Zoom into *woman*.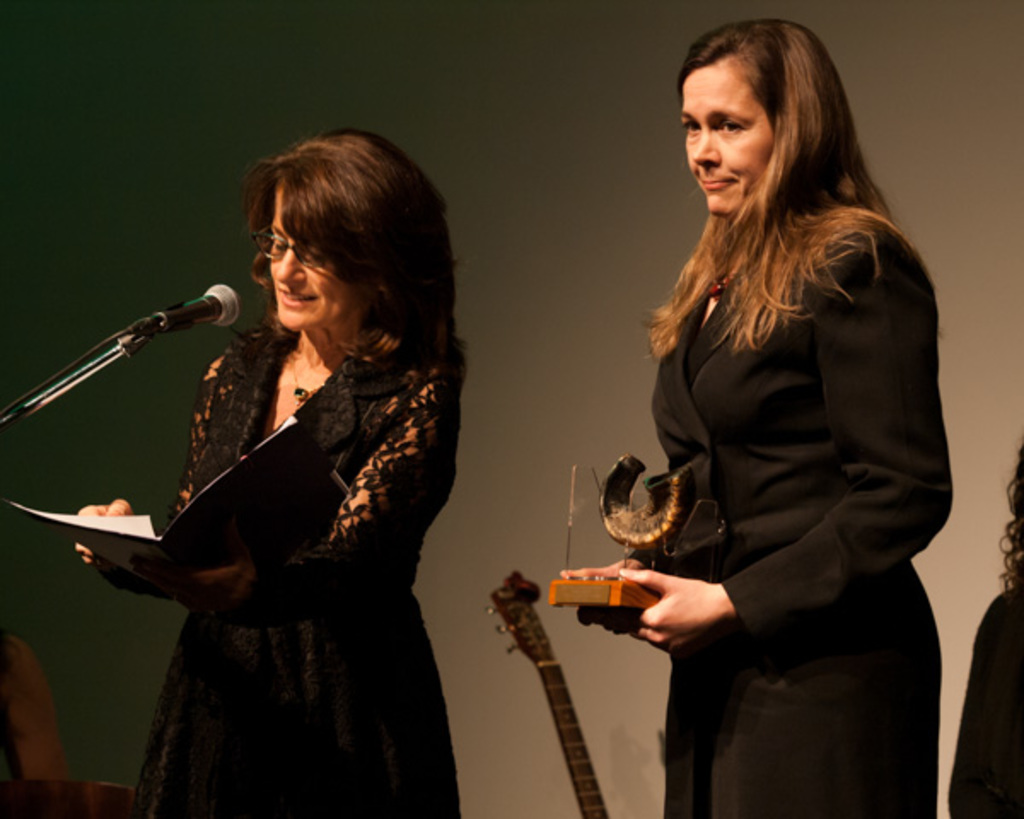
Zoom target: (75,131,466,817).
